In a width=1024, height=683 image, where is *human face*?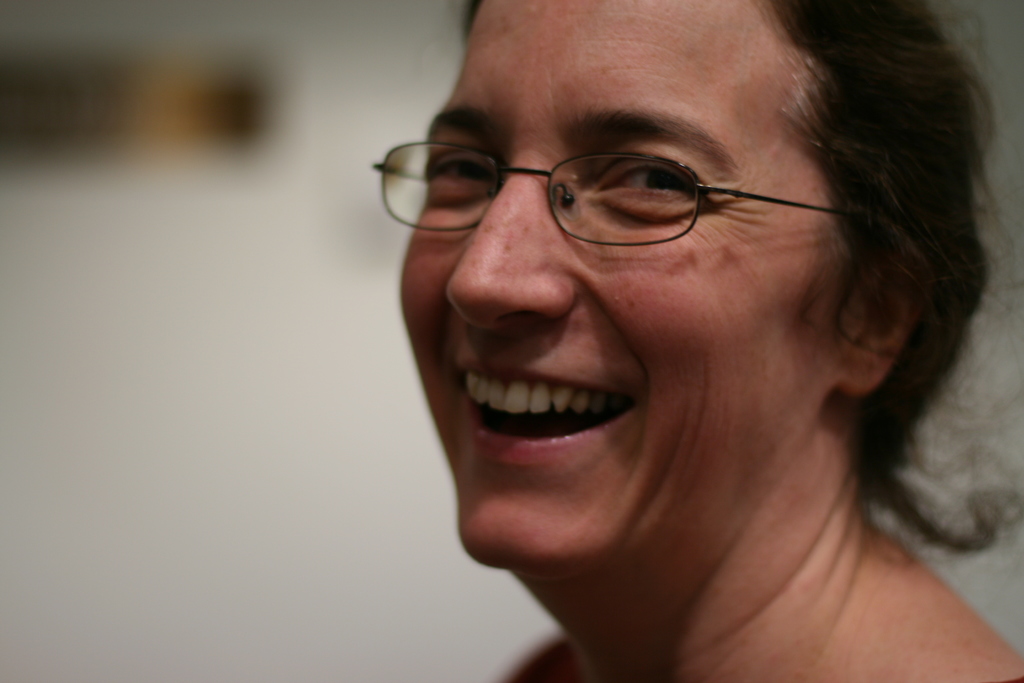
box=[400, 1, 836, 582].
